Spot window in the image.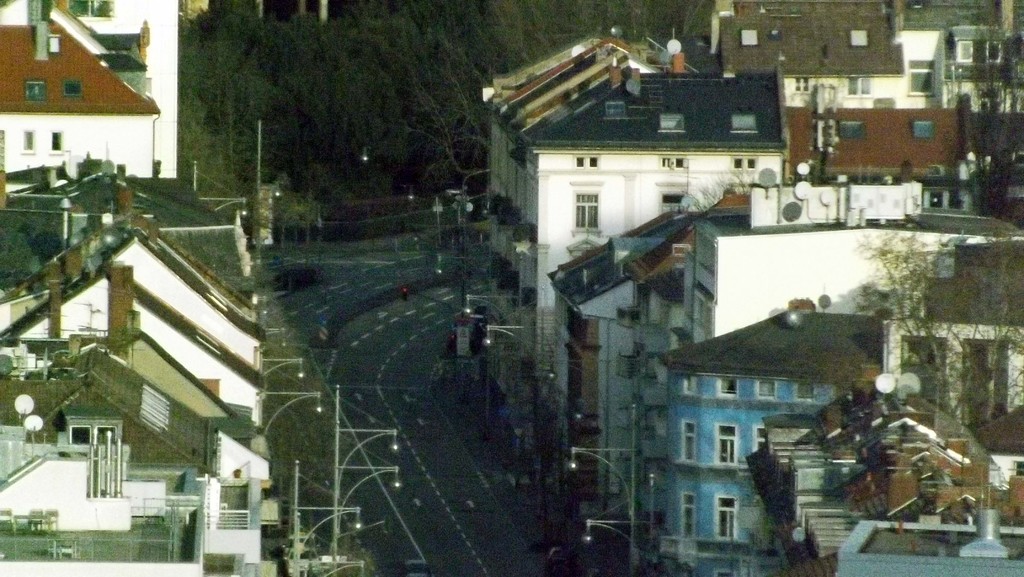
window found at detection(750, 381, 776, 400).
